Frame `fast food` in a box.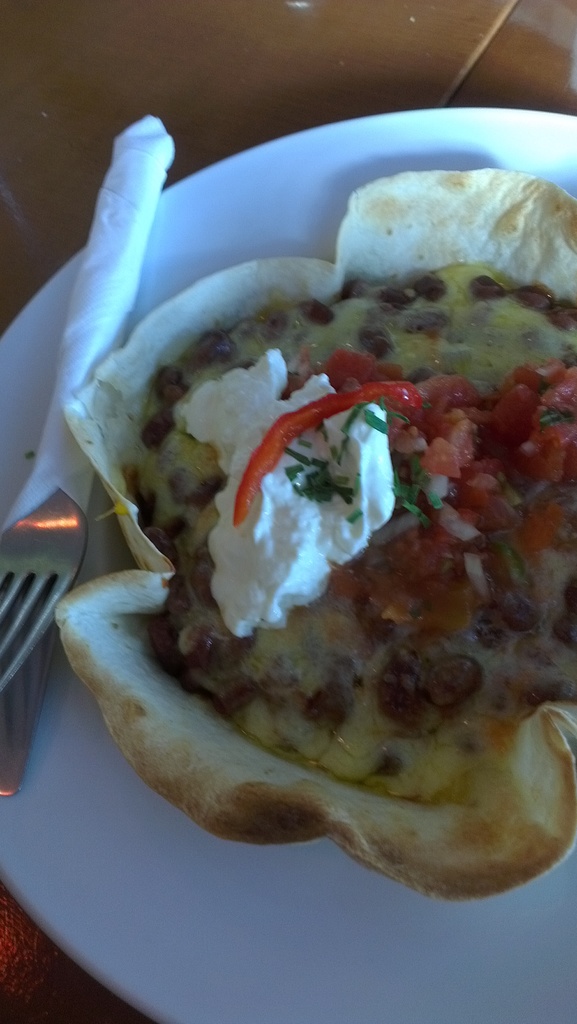
83 161 569 898.
